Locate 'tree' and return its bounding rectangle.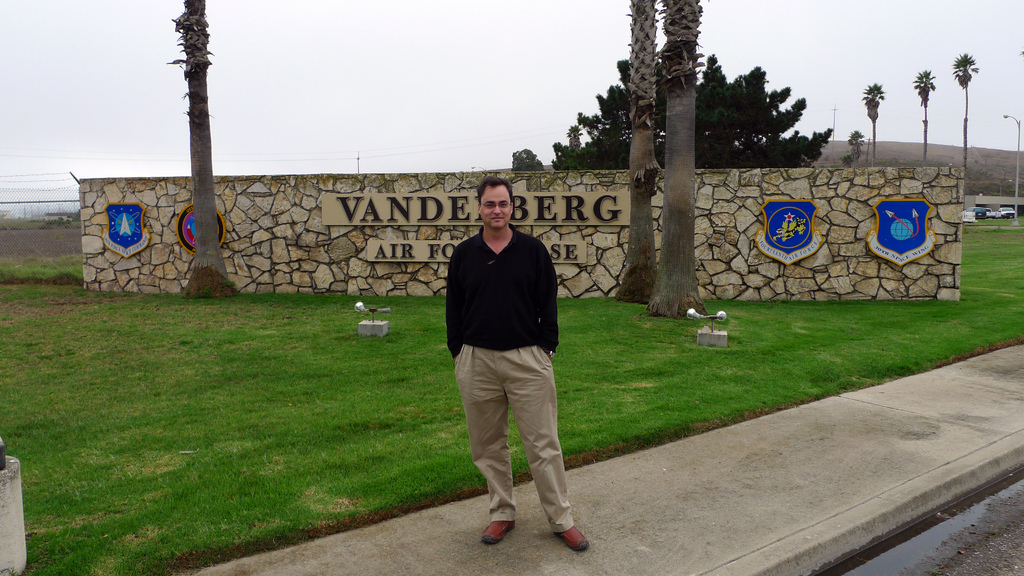
(840, 148, 855, 168).
